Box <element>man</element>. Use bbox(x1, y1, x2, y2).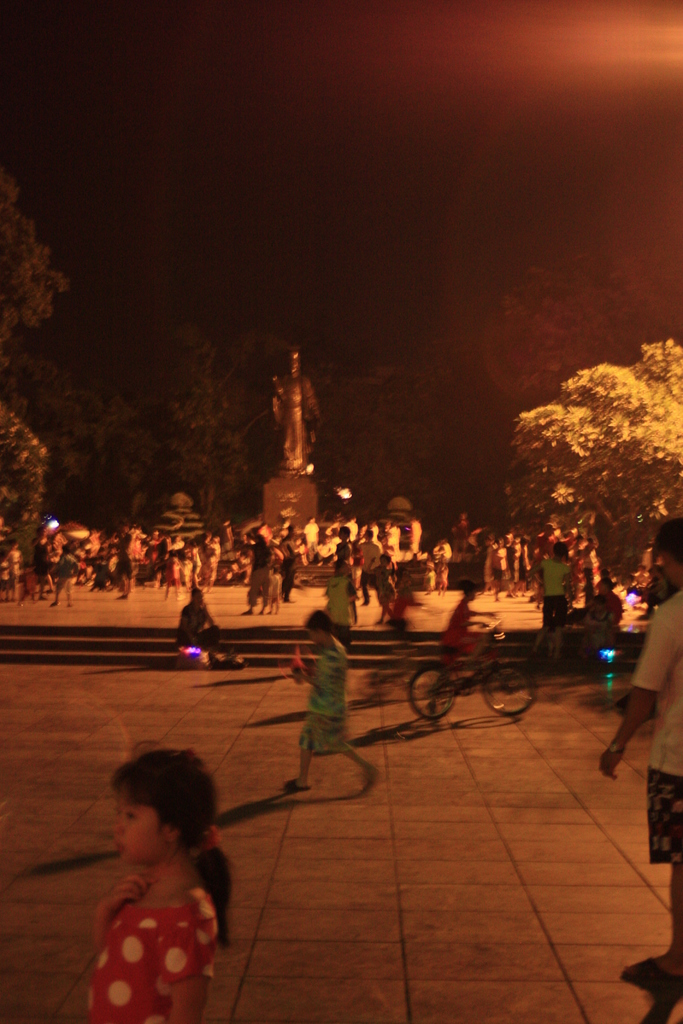
bbox(602, 517, 682, 981).
